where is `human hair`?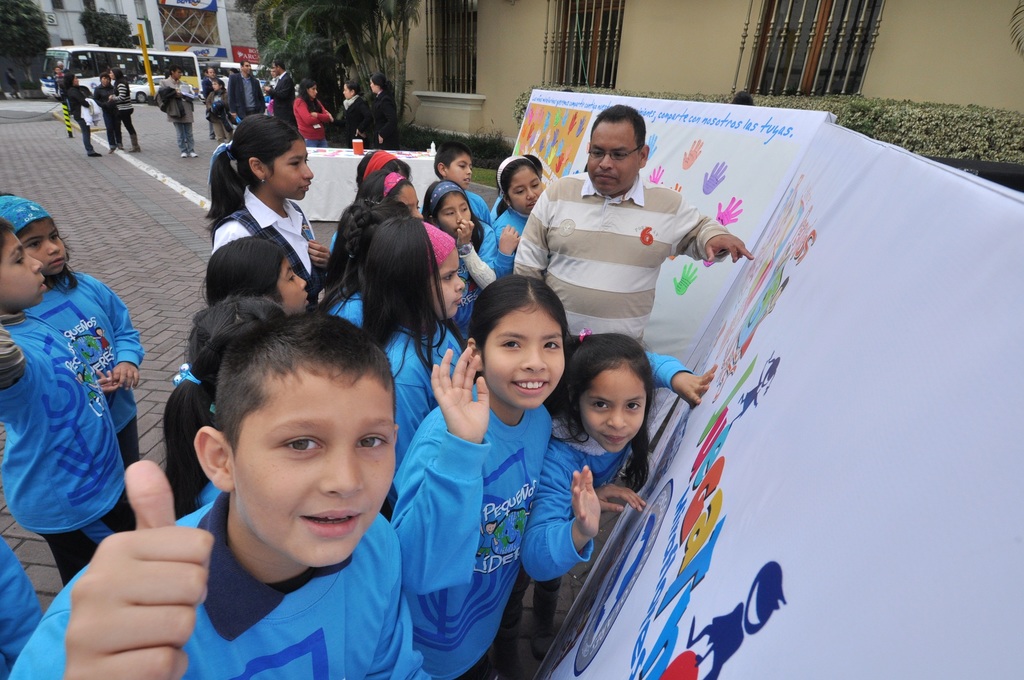
Rect(64, 71, 76, 92).
